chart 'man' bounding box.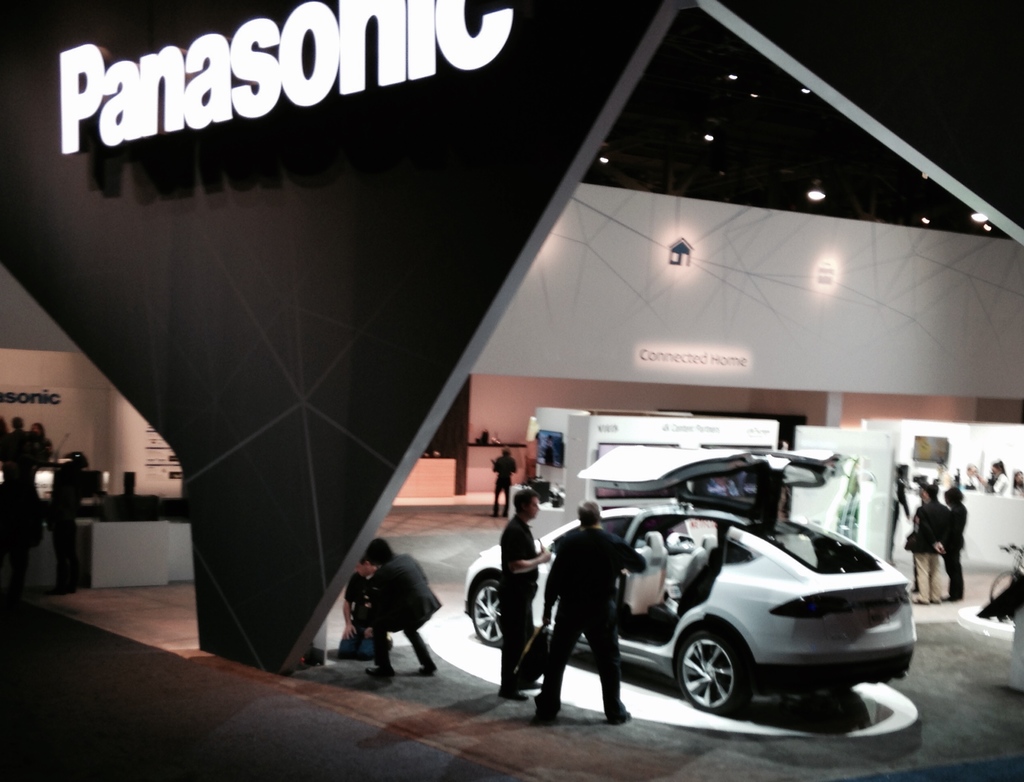
Charted: <box>497,487,555,710</box>.
